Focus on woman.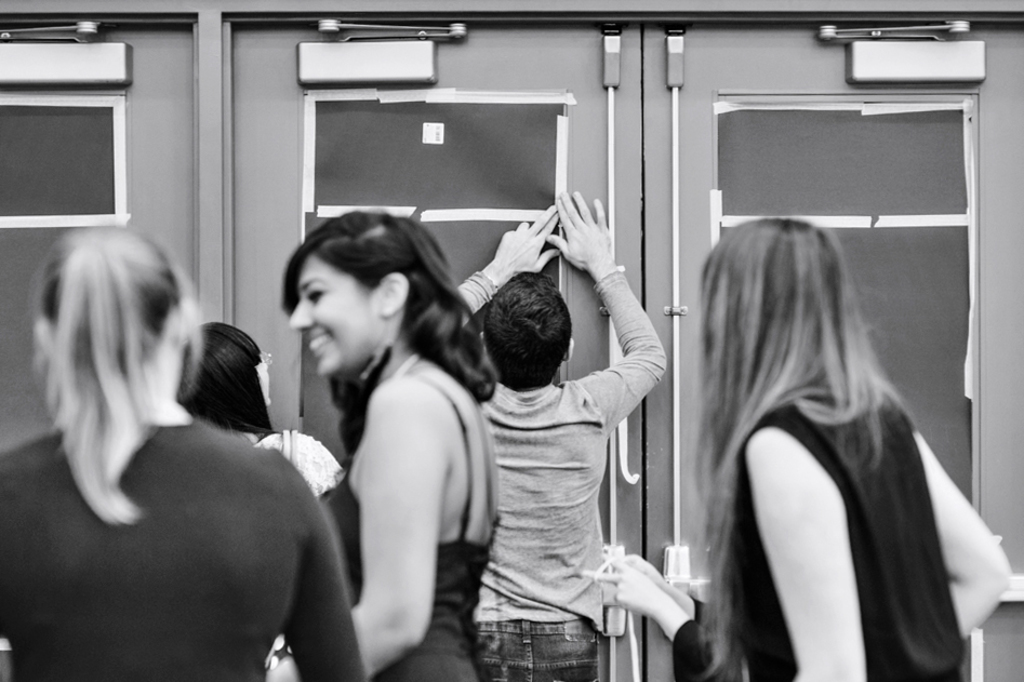
Focused at x1=559, y1=216, x2=976, y2=681.
